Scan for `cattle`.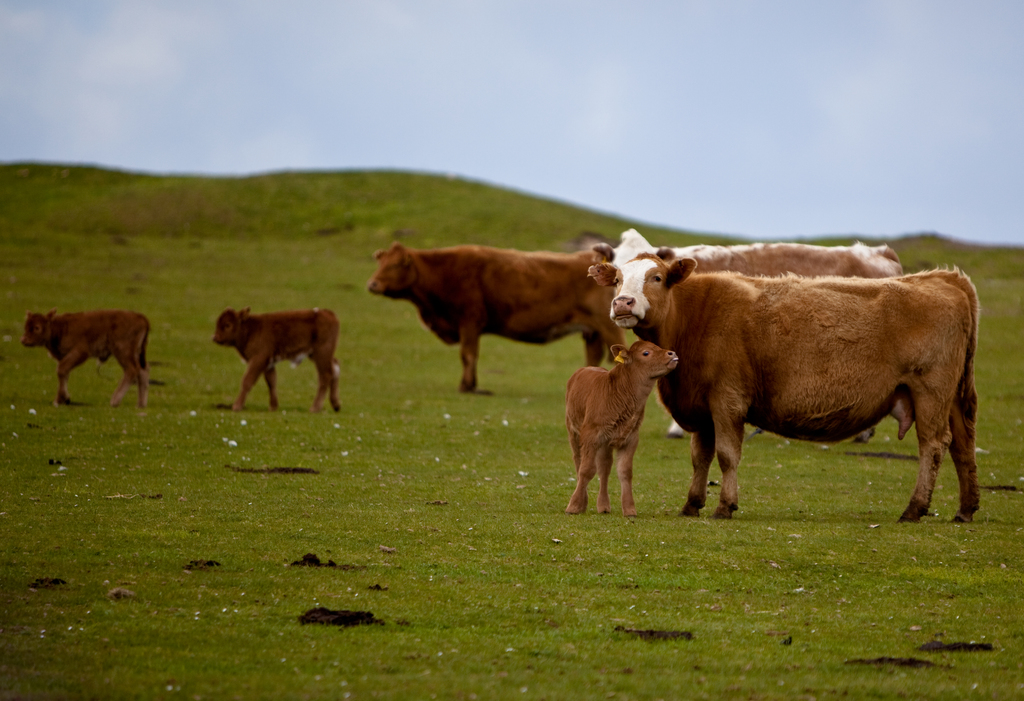
Scan result: {"left": 365, "top": 239, "right": 623, "bottom": 399}.
